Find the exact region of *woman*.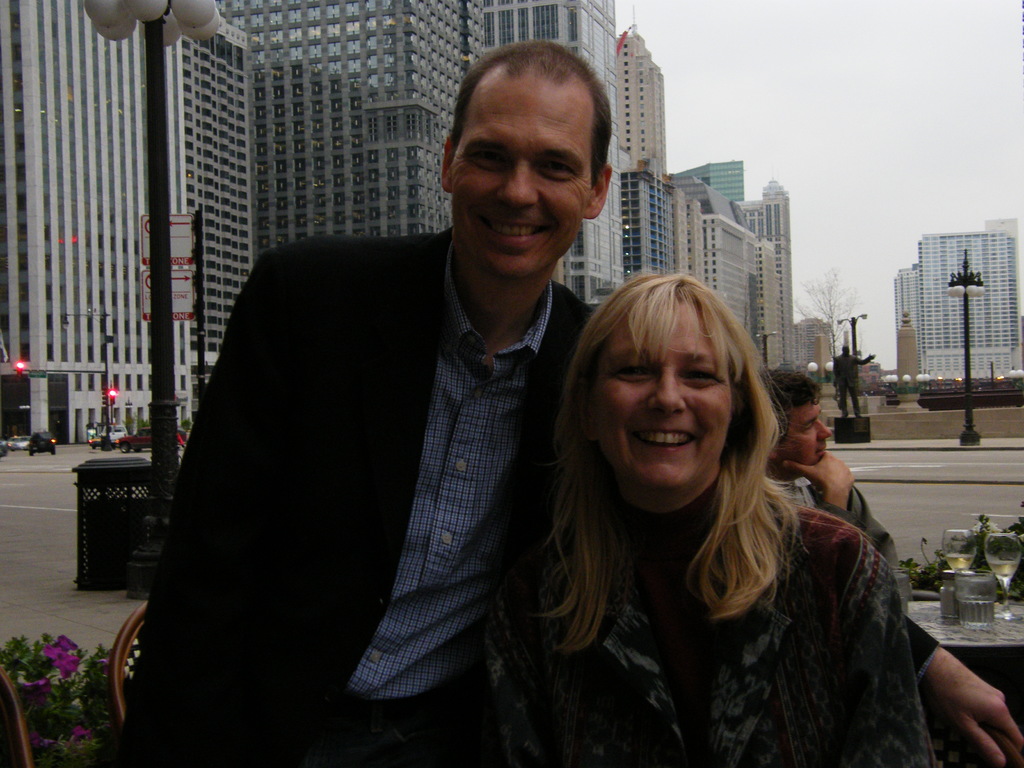
Exact region: 502:276:901:767.
